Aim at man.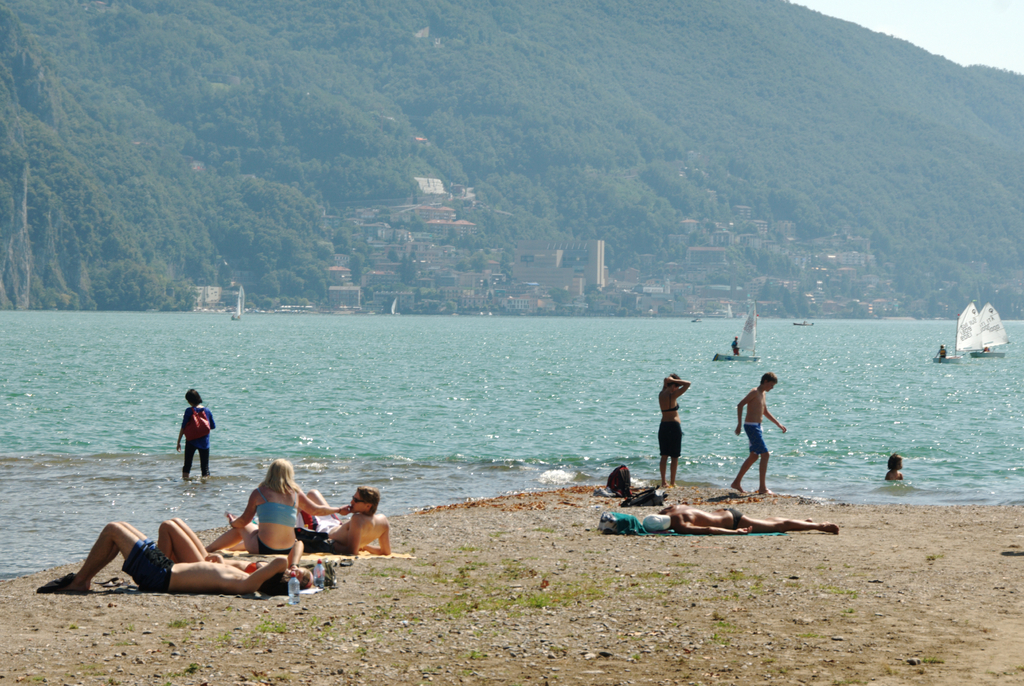
Aimed at detection(48, 523, 289, 598).
